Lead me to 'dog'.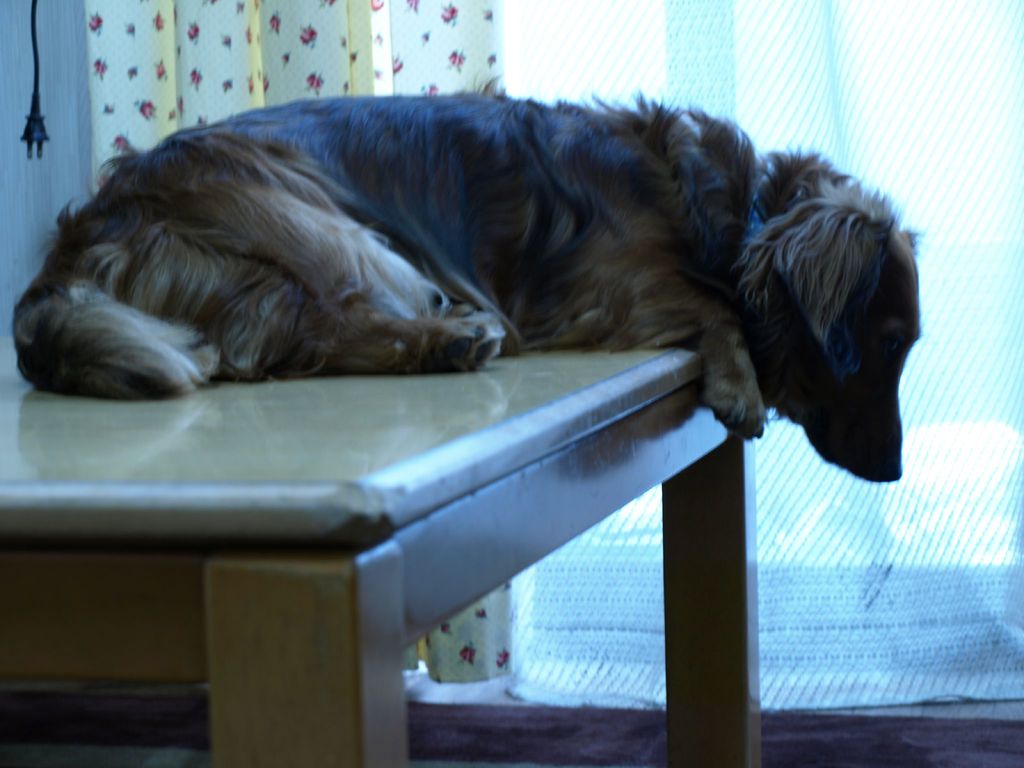
Lead to (x1=11, y1=78, x2=926, y2=483).
